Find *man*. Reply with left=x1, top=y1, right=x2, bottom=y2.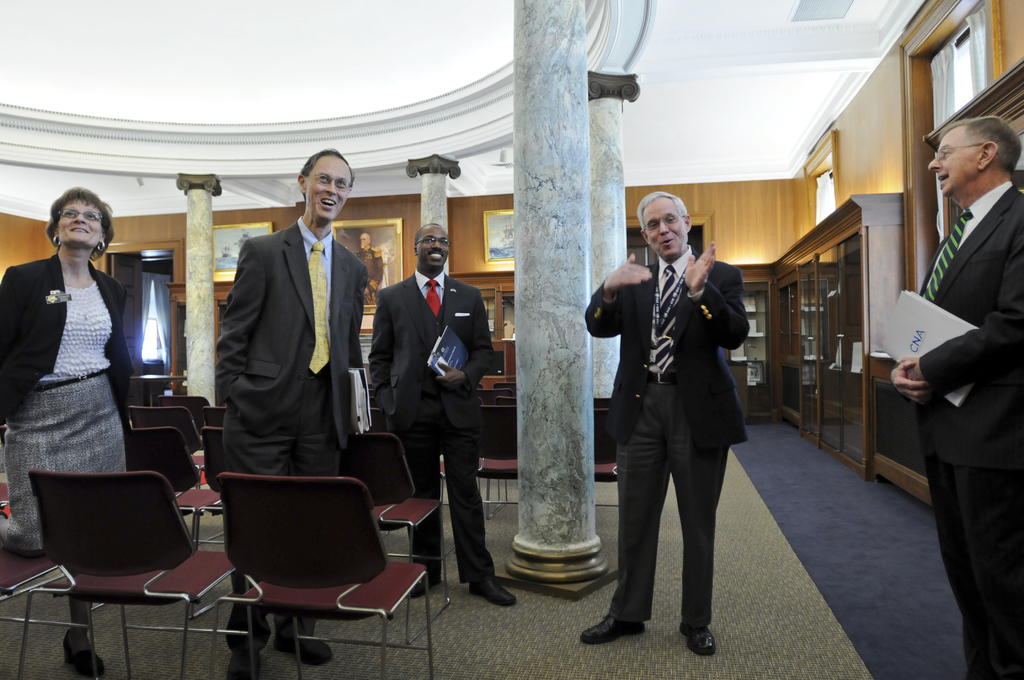
left=888, top=111, right=1023, bottom=679.
